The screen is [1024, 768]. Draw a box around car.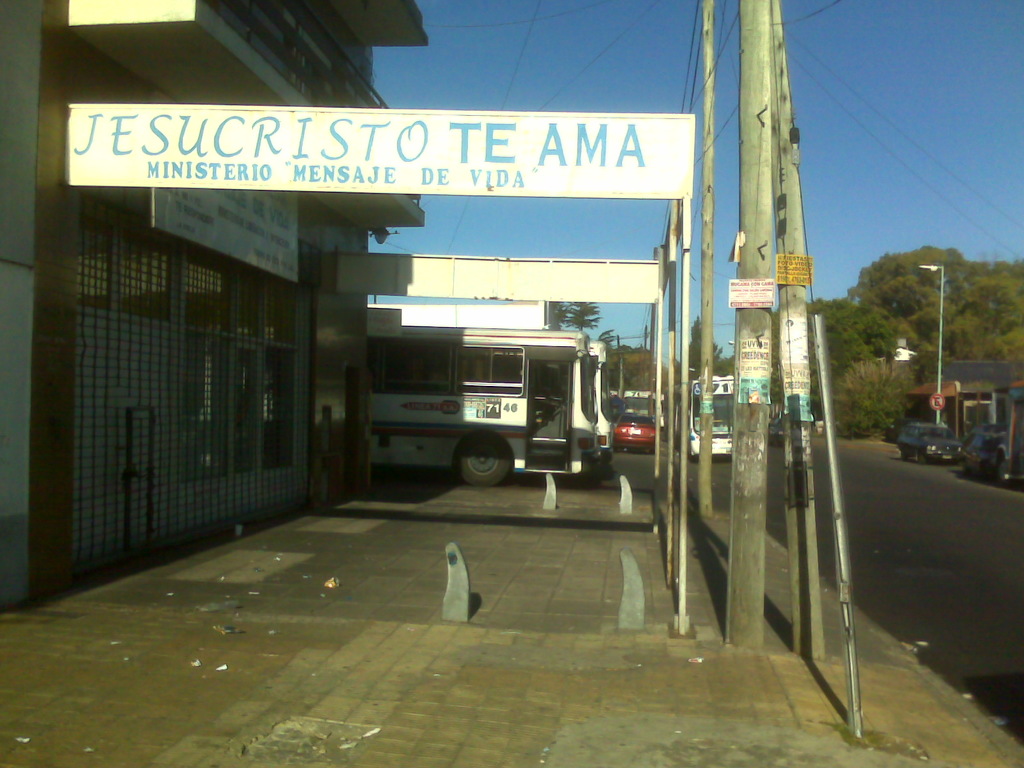
<region>612, 412, 657, 454</region>.
